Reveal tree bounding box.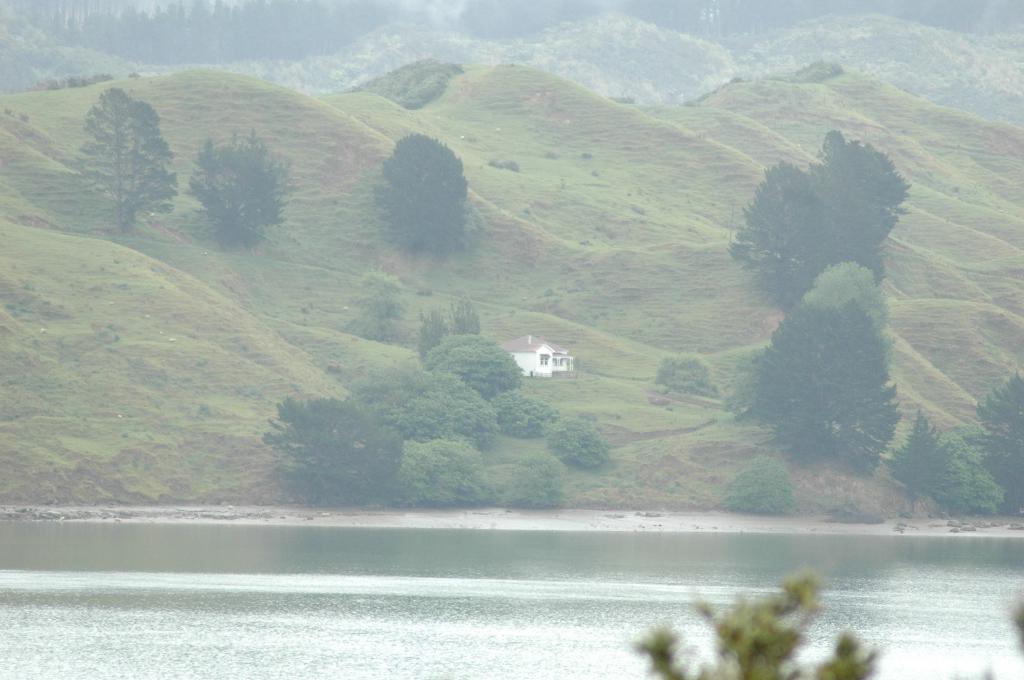
Revealed: bbox=[280, 394, 392, 521].
